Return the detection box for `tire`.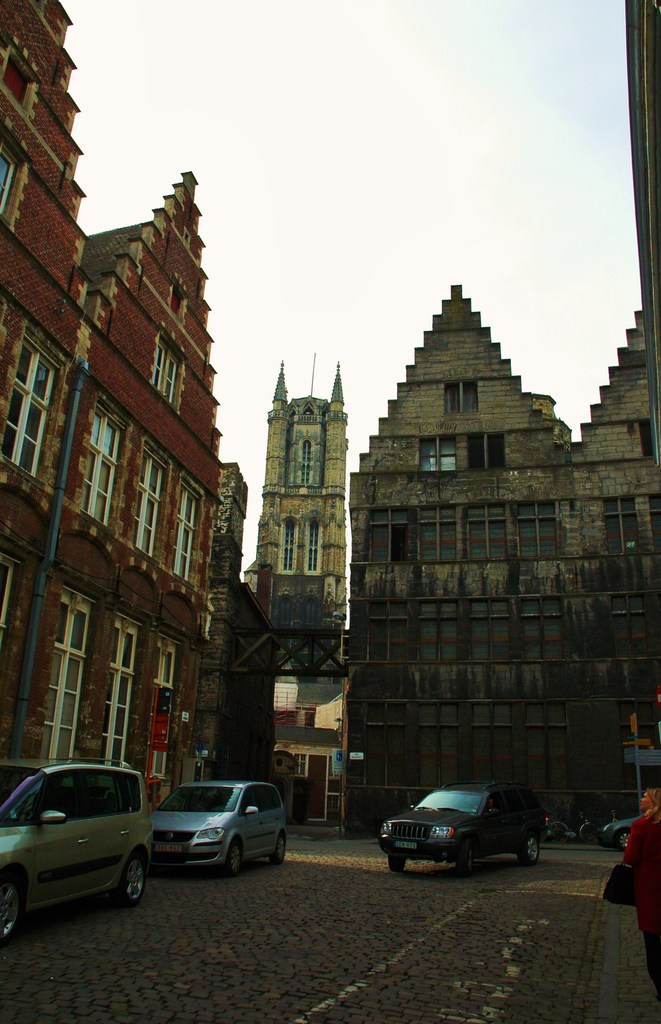
x1=274, y1=830, x2=288, y2=863.
